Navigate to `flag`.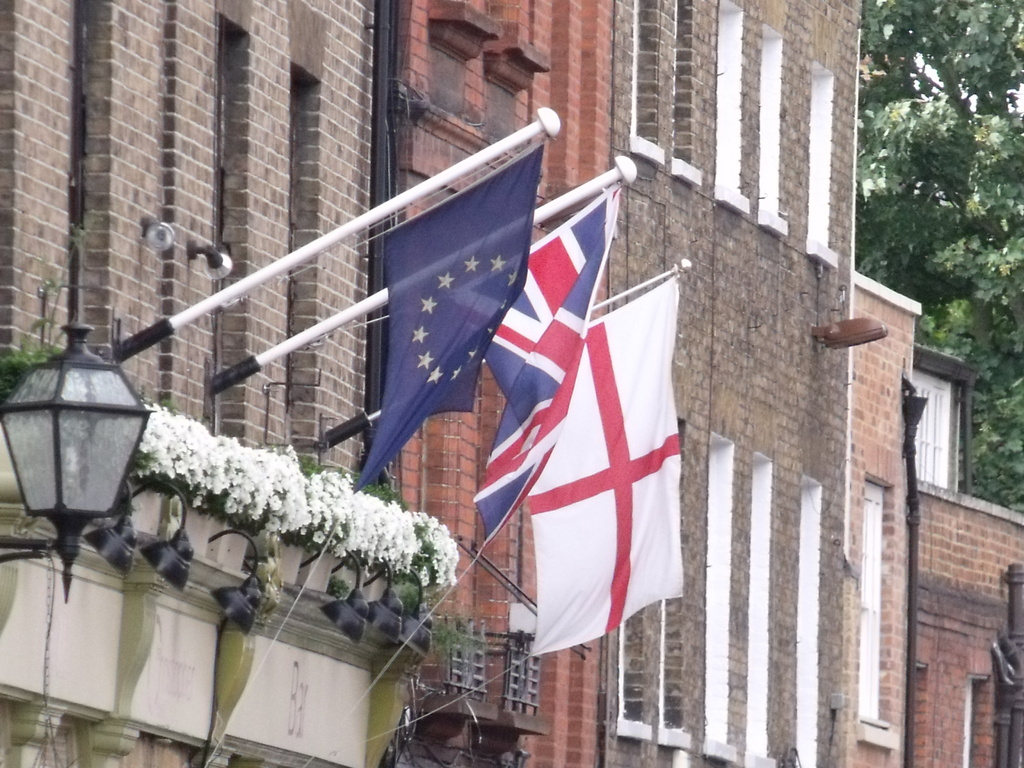
Navigation target: pyautogui.locateOnScreen(458, 187, 612, 540).
